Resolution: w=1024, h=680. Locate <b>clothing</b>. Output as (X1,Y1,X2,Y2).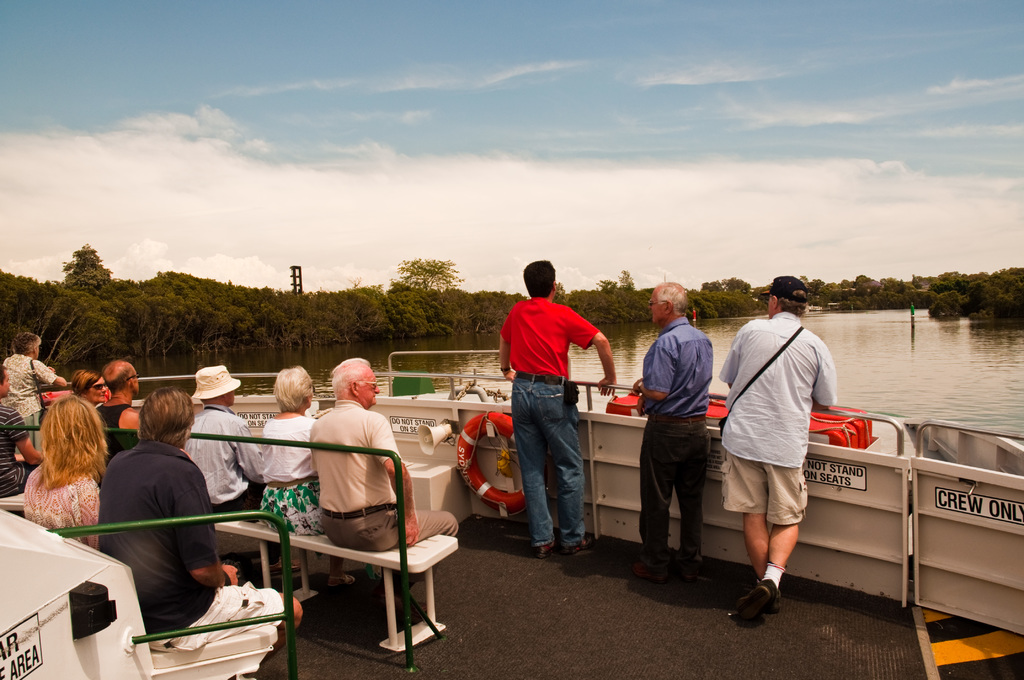
(634,319,719,560).
